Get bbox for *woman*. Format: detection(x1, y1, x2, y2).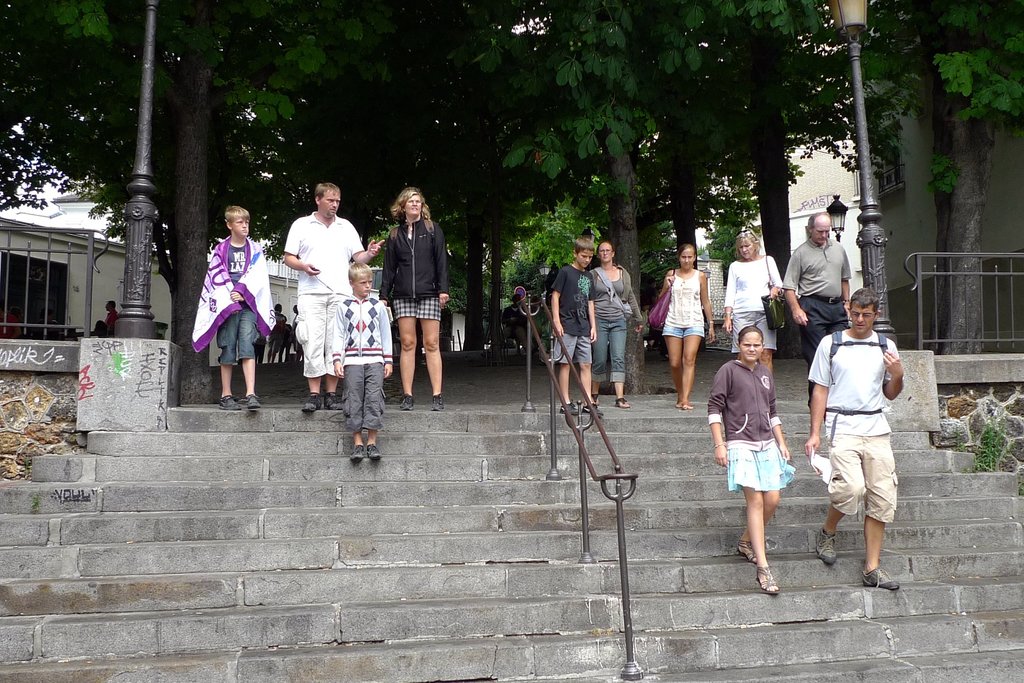
detection(656, 244, 717, 411).
